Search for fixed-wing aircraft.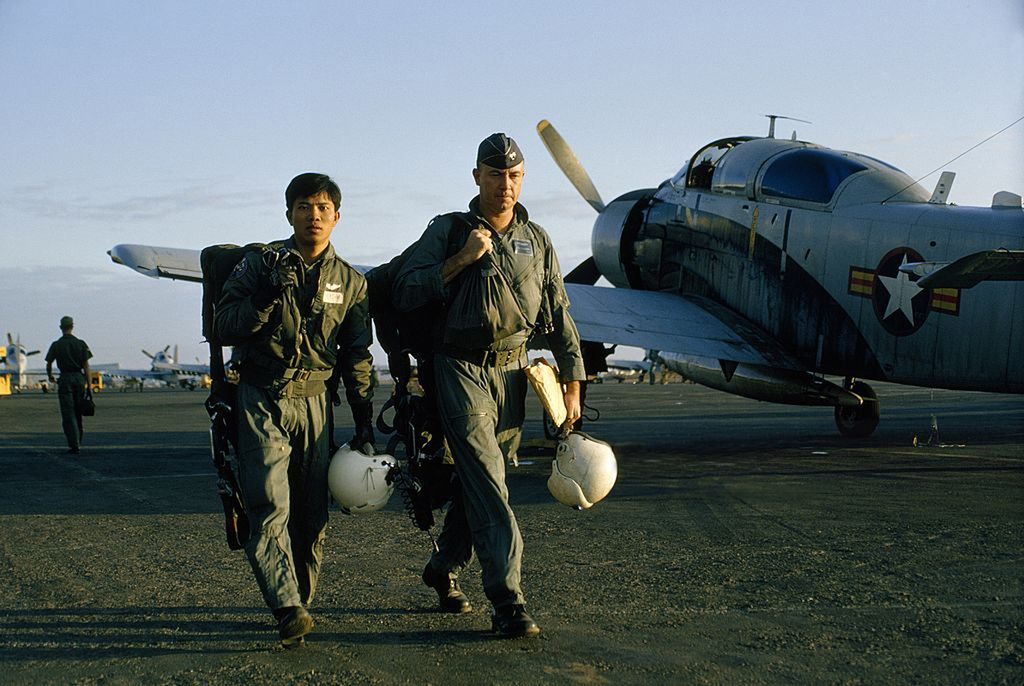
Found at BBox(101, 110, 1023, 441).
